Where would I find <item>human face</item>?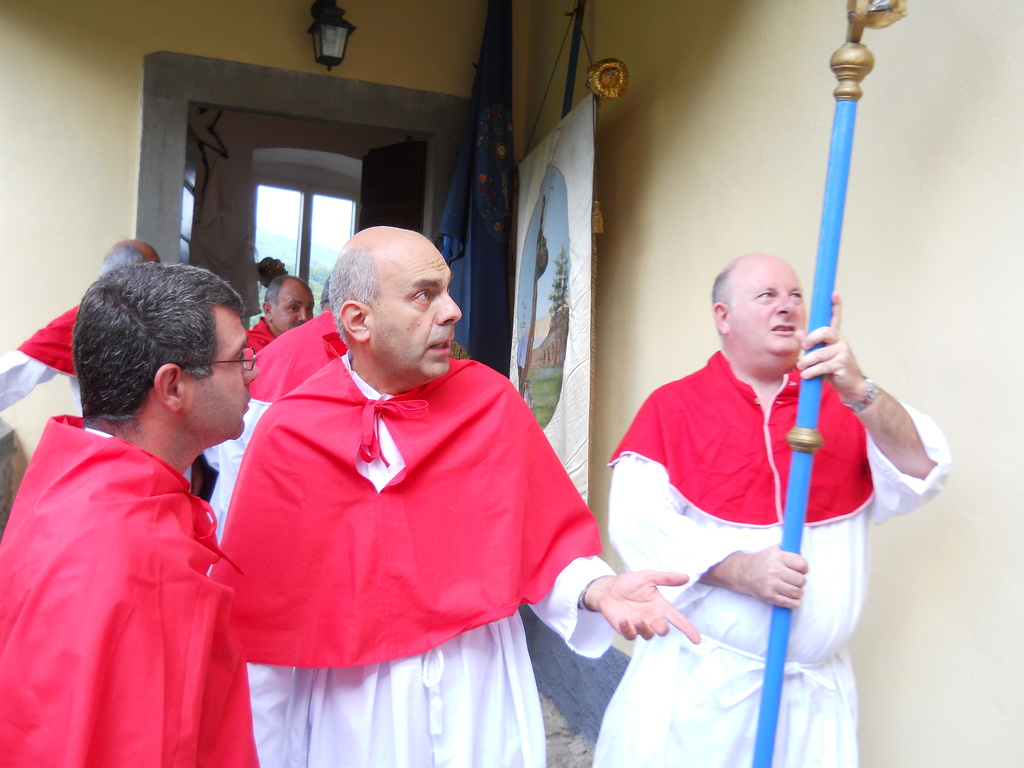
At [735, 257, 805, 352].
